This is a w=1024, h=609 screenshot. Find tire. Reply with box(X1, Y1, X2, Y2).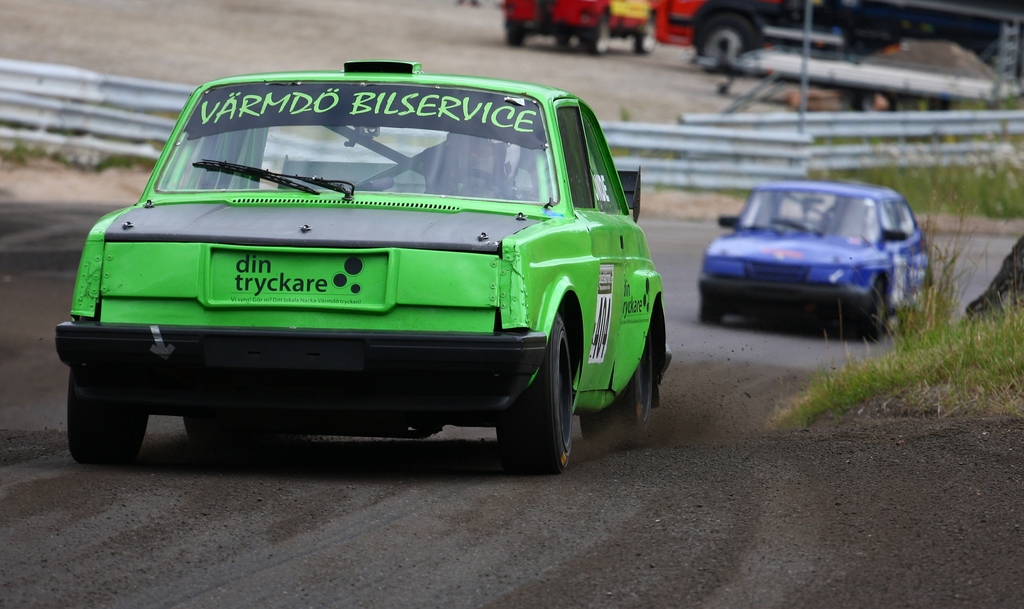
box(626, 316, 658, 425).
